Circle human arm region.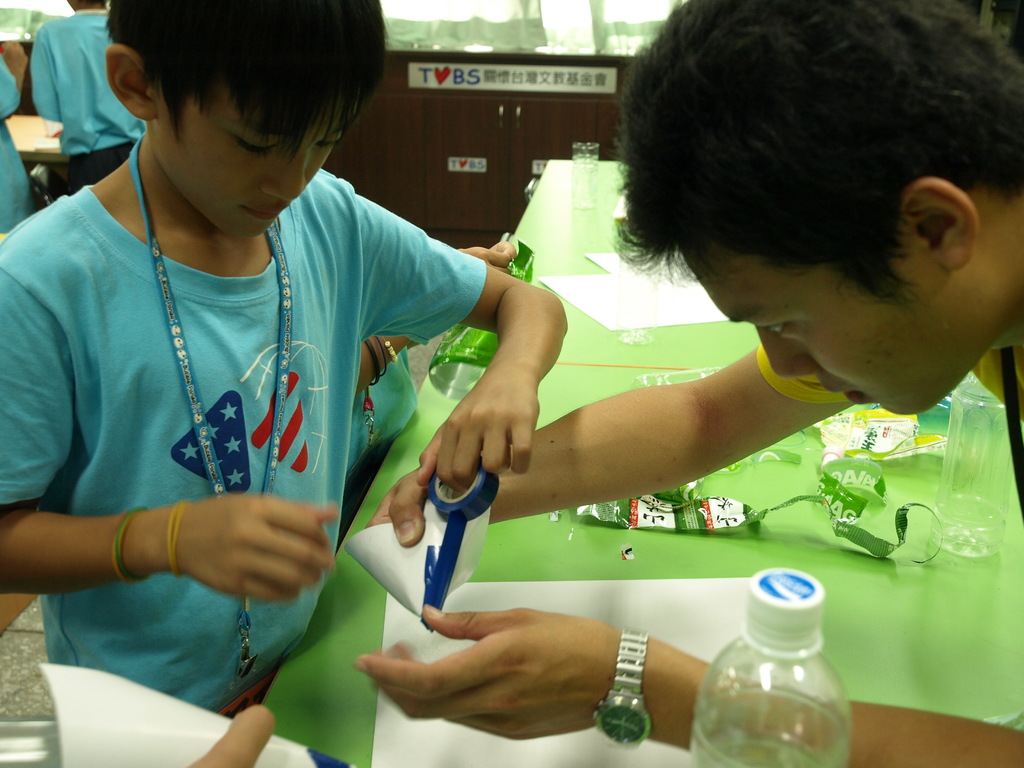
Region: crop(351, 604, 1023, 767).
